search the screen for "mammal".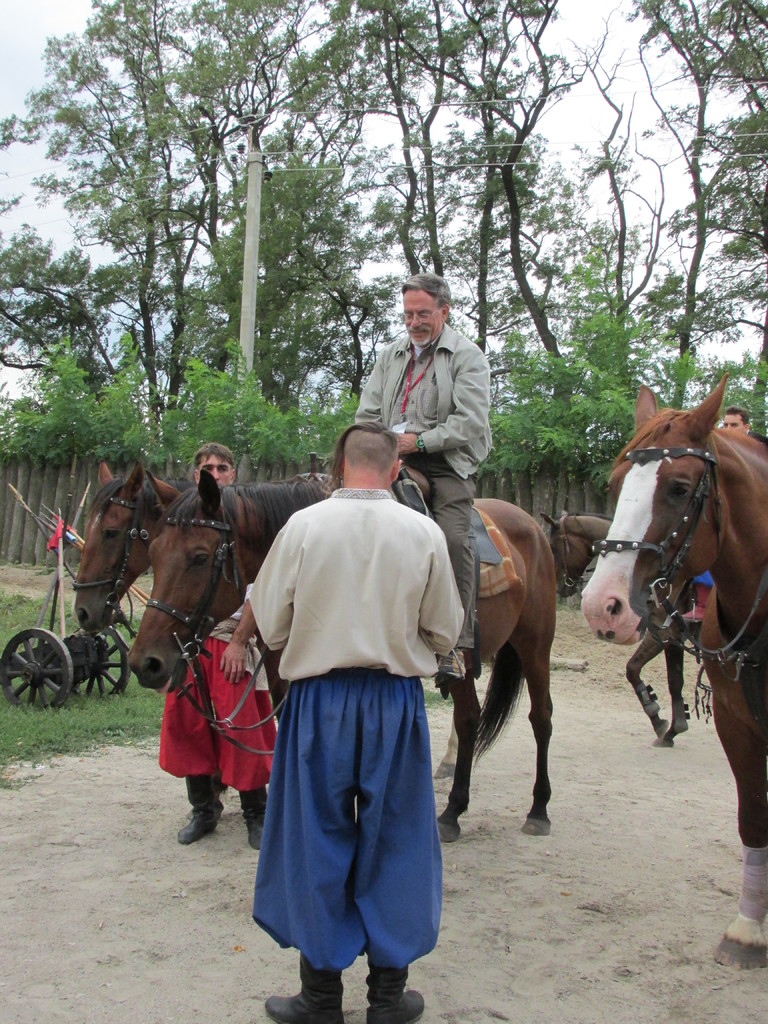
Found at 127 463 559 840.
